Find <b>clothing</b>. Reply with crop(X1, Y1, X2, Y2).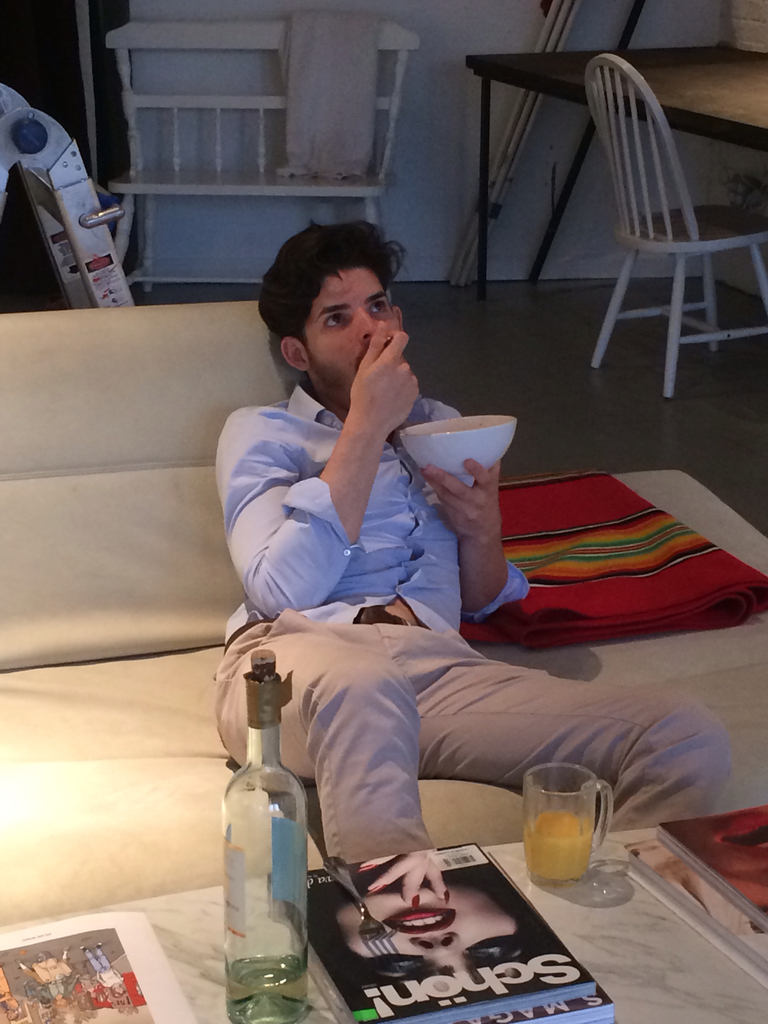
crop(208, 600, 733, 867).
